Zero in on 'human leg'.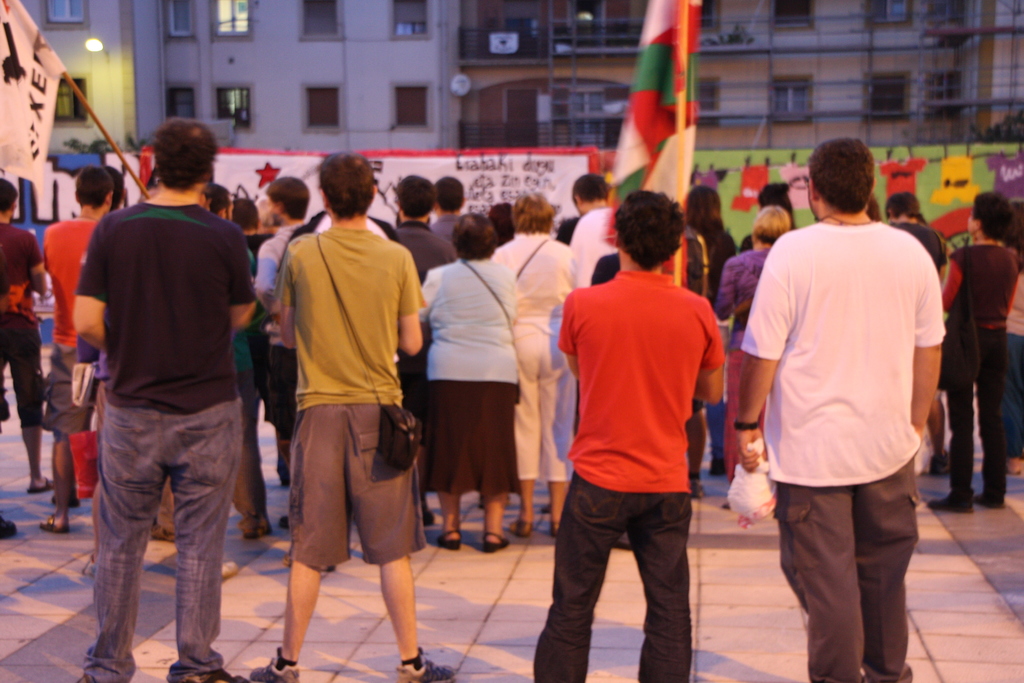
Zeroed in: <box>628,481,689,682</box>.
